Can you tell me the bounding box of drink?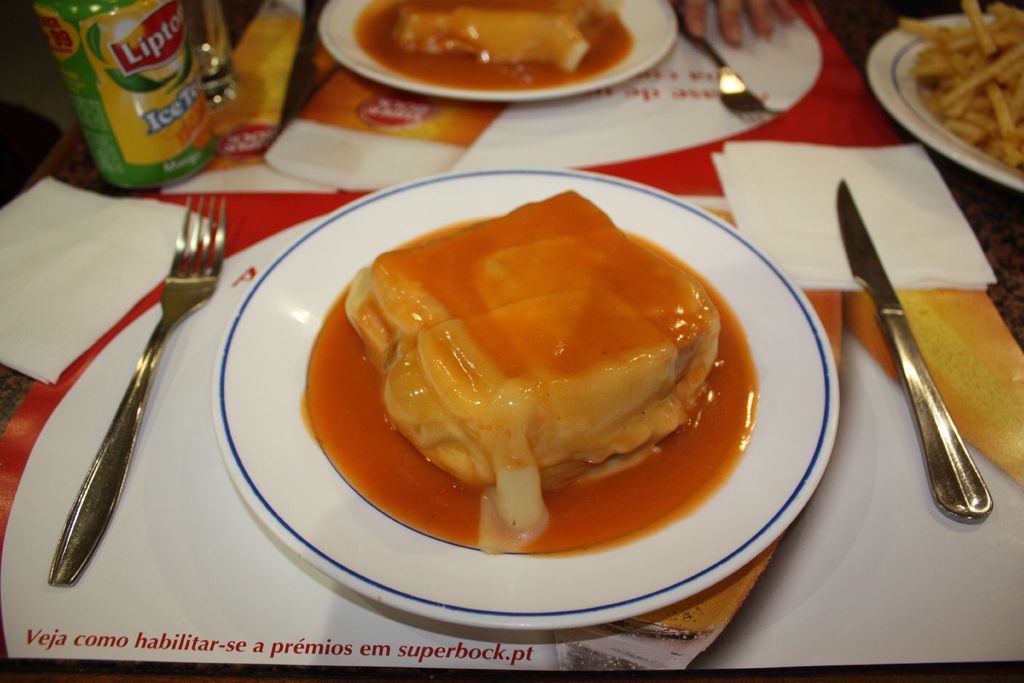
select_region(177, 0, 238, 103).
